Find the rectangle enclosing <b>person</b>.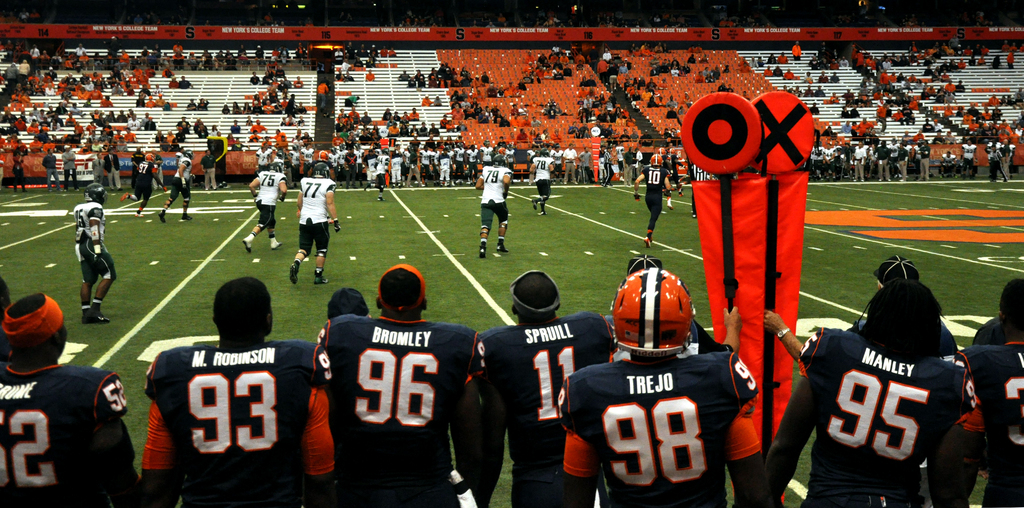
[125, 153, 158, 216].
